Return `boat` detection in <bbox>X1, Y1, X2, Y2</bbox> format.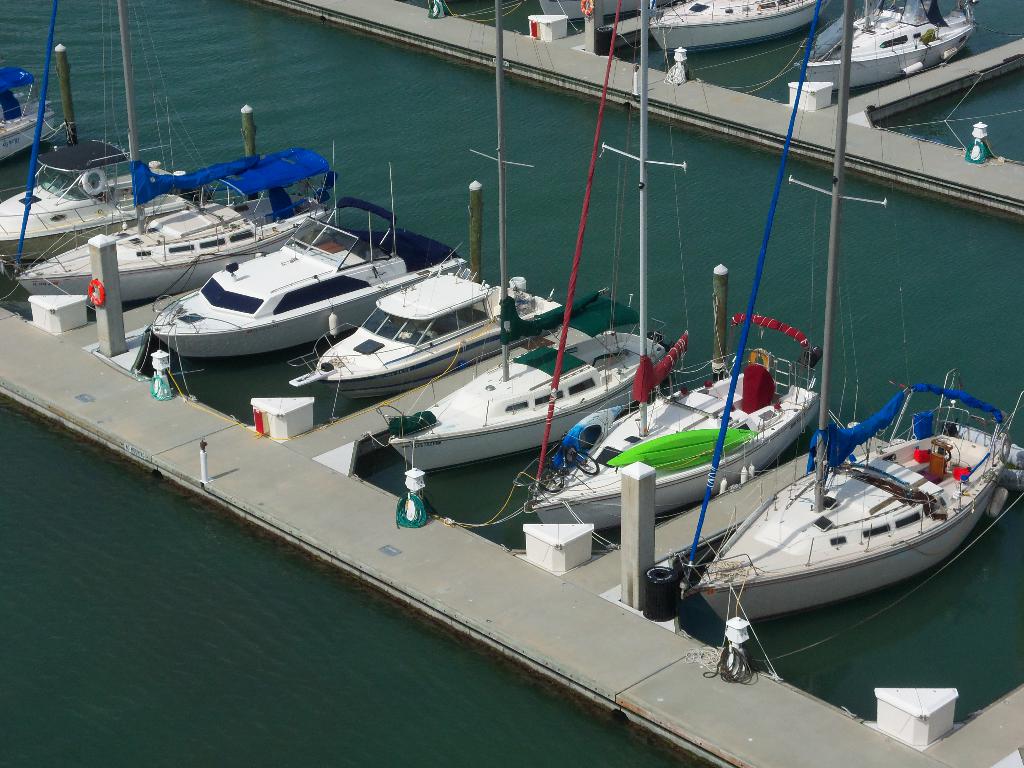
<bbox>1, 67, 80, 161</bbox>.
